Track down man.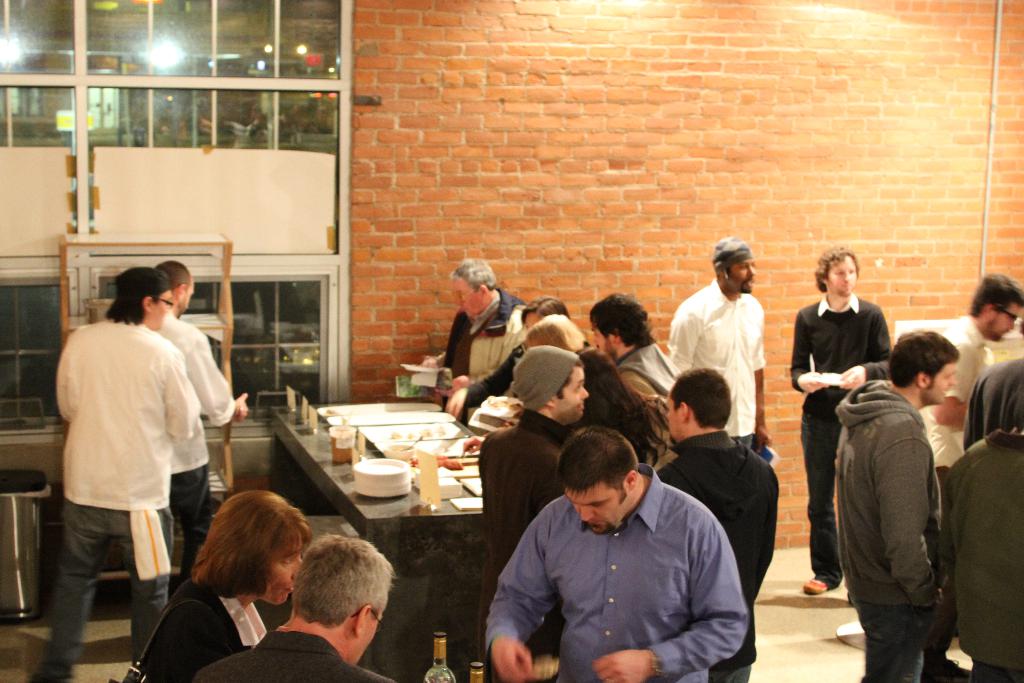
Tracked to 830 331 943 682.
